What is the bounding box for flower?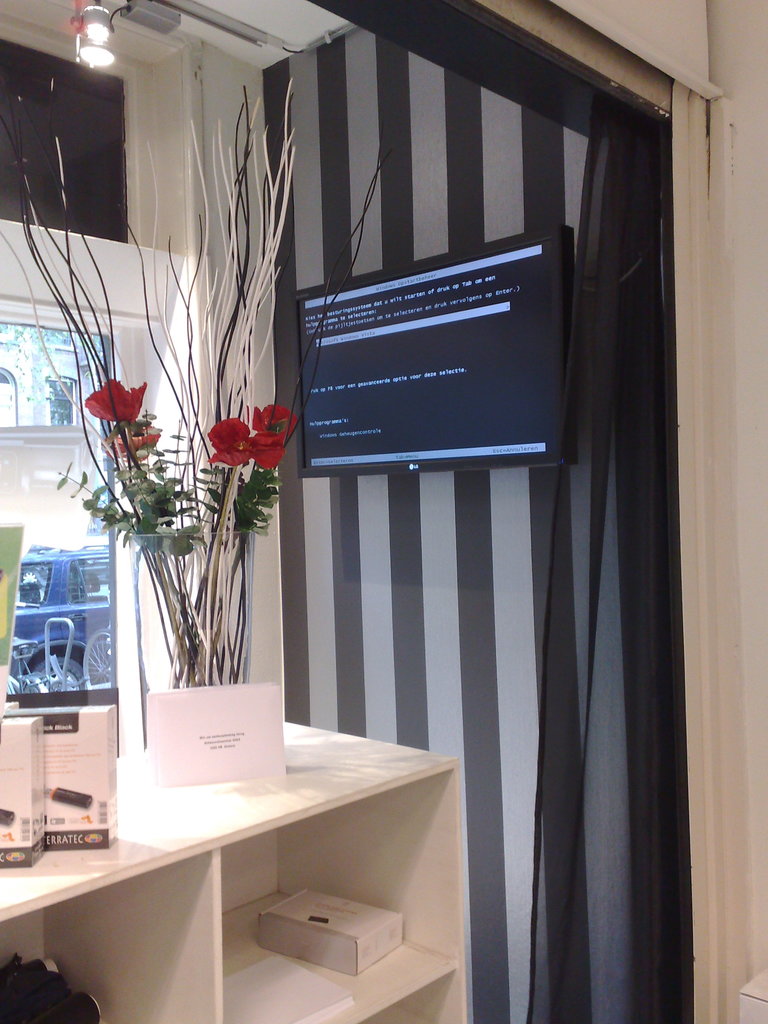
(x1=201, y1=410, x2=253, y2=465).
